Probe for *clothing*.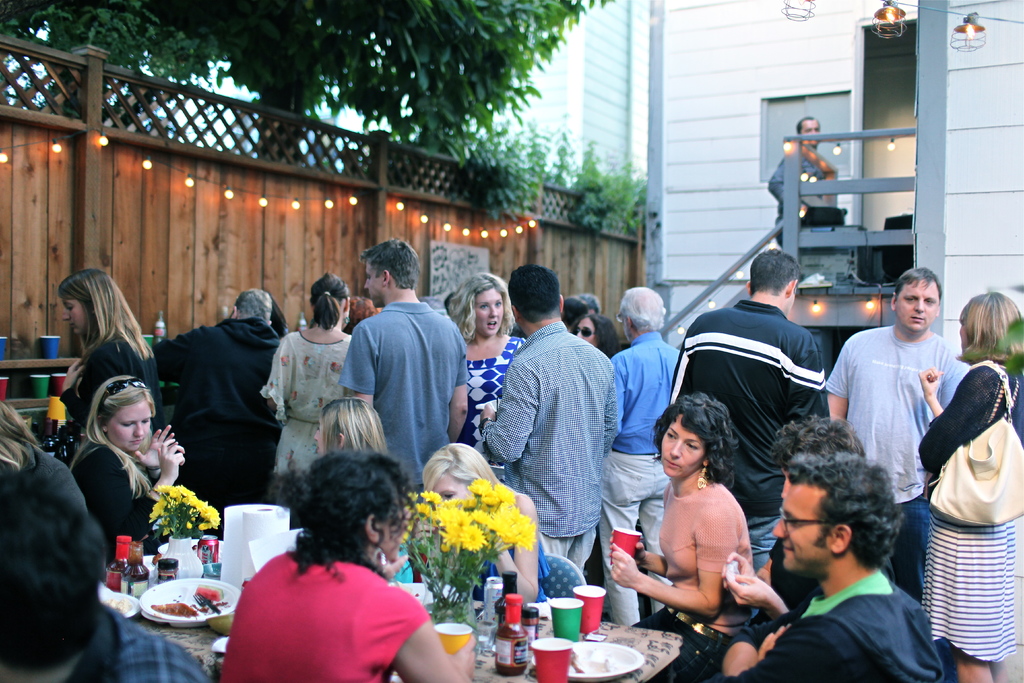
Probe result: (664,292,828,570).
